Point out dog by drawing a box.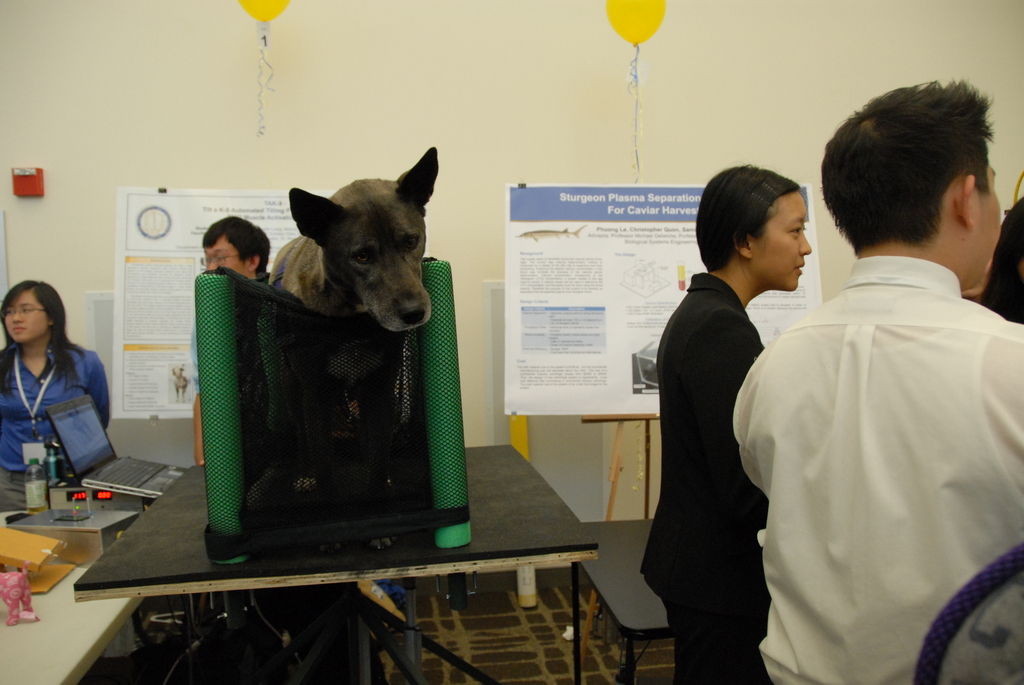
246 134 436 558.
